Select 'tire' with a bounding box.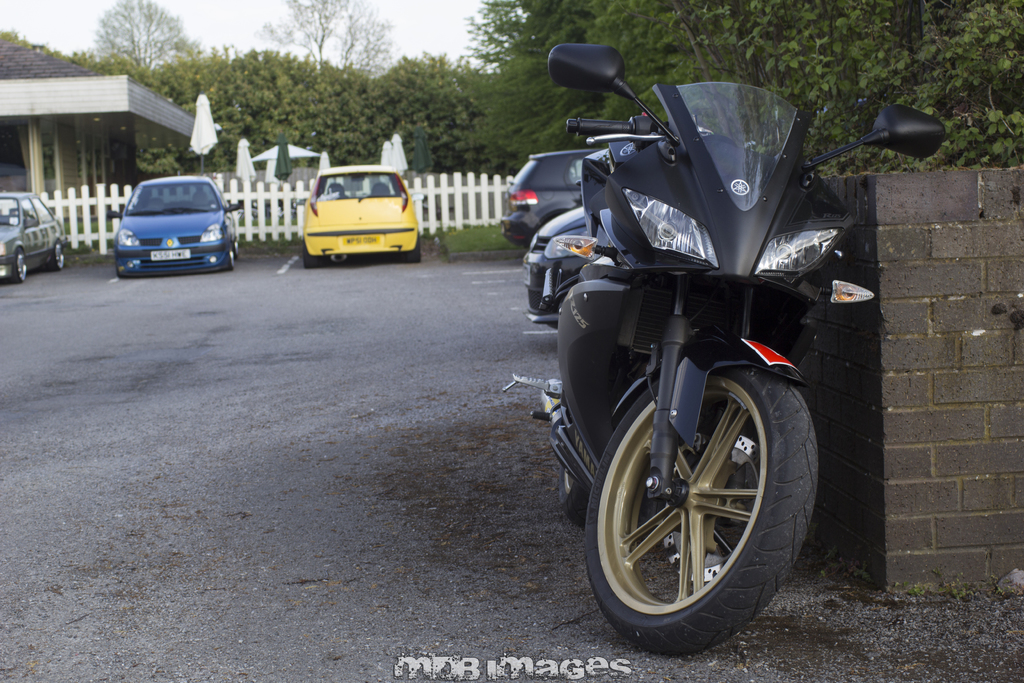
crop(12, 248, 31, 283).
